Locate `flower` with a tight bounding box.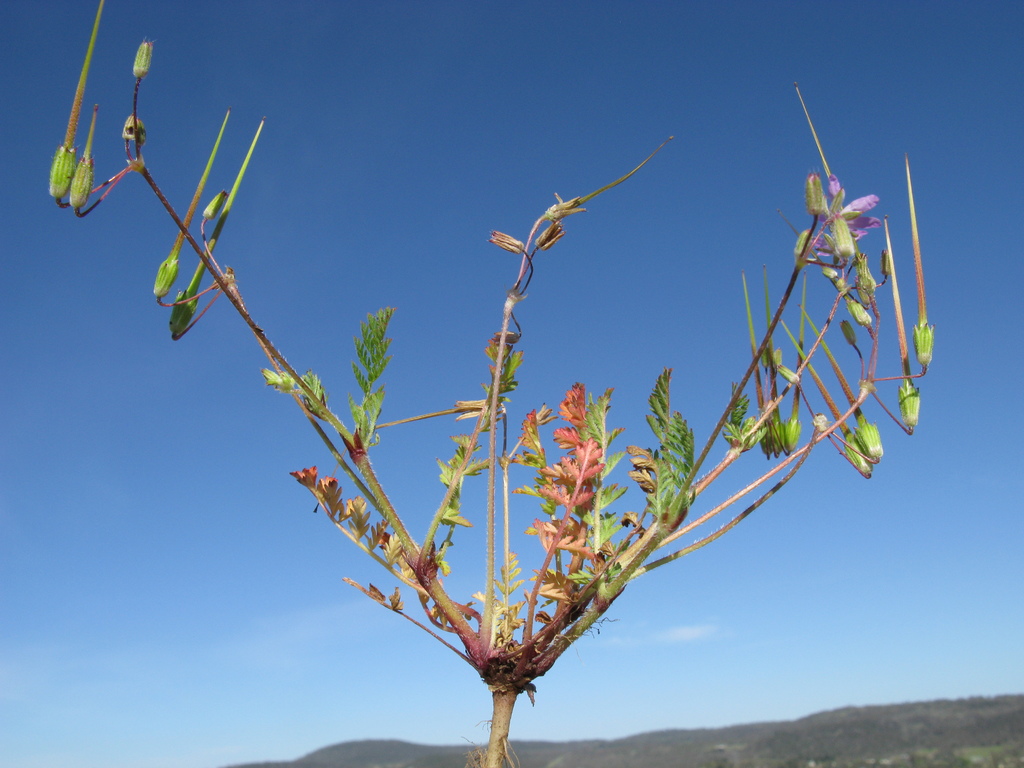
BBox(290, 467, 444, 597).
